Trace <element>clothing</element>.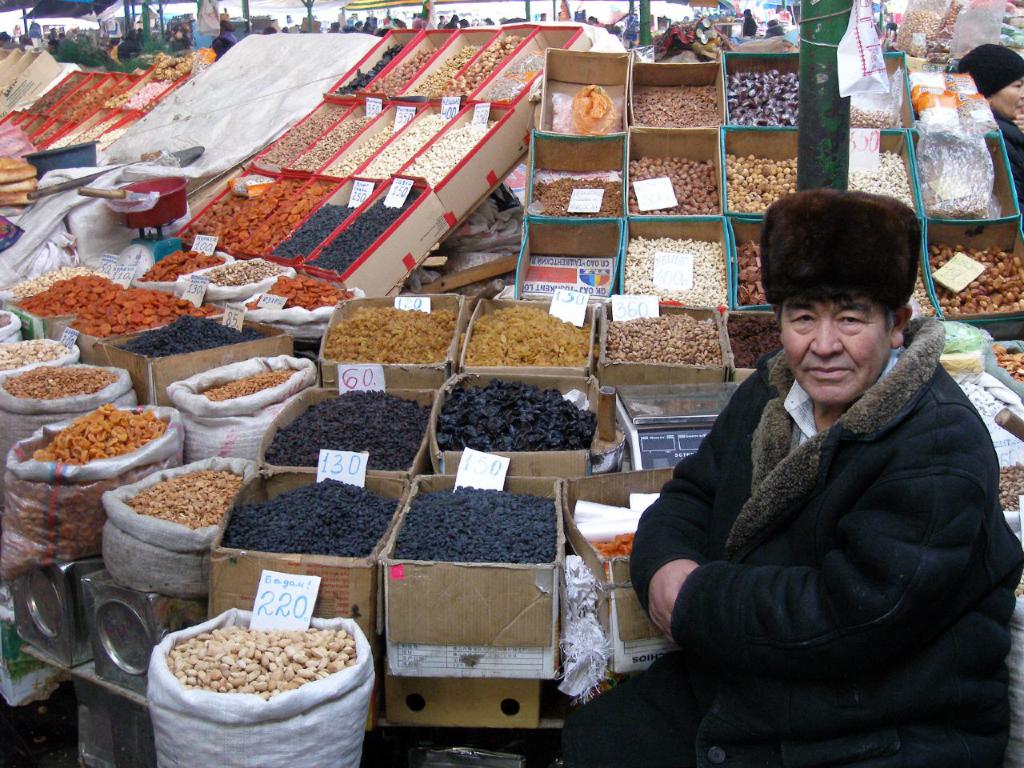
Traced to <bbox>623, 262, 1009, 762</bbox>.
